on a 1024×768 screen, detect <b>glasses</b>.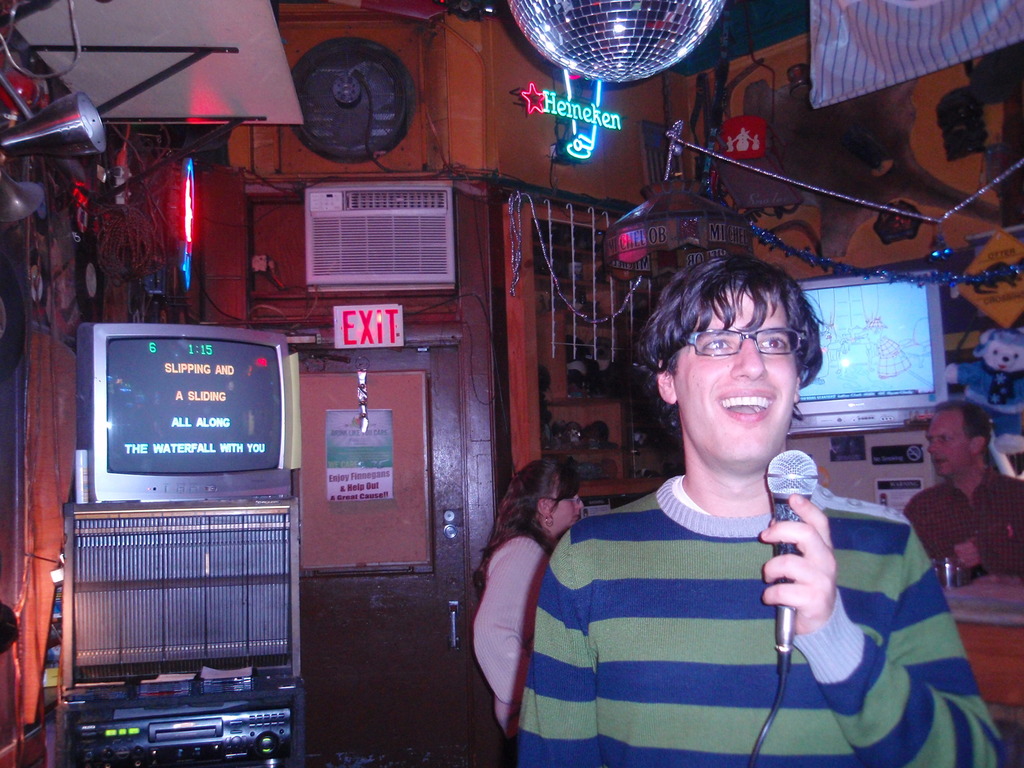
detection(668, 323, 817, 368).
